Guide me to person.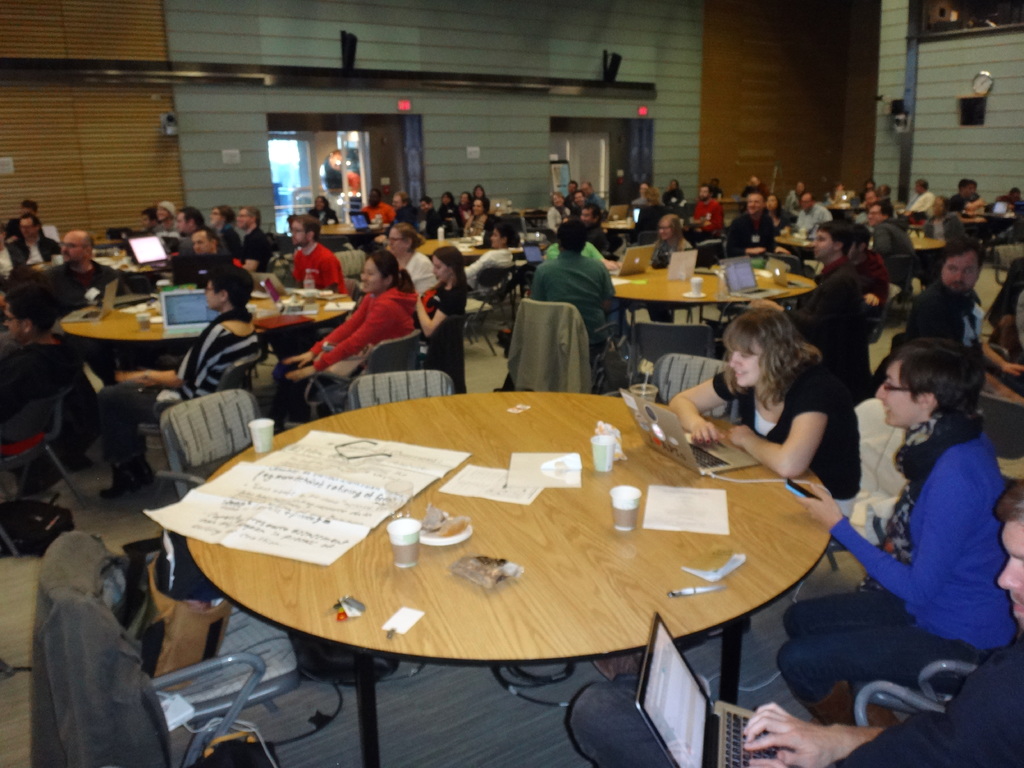
Guidance: BBox(282, 257, 426, 408).
